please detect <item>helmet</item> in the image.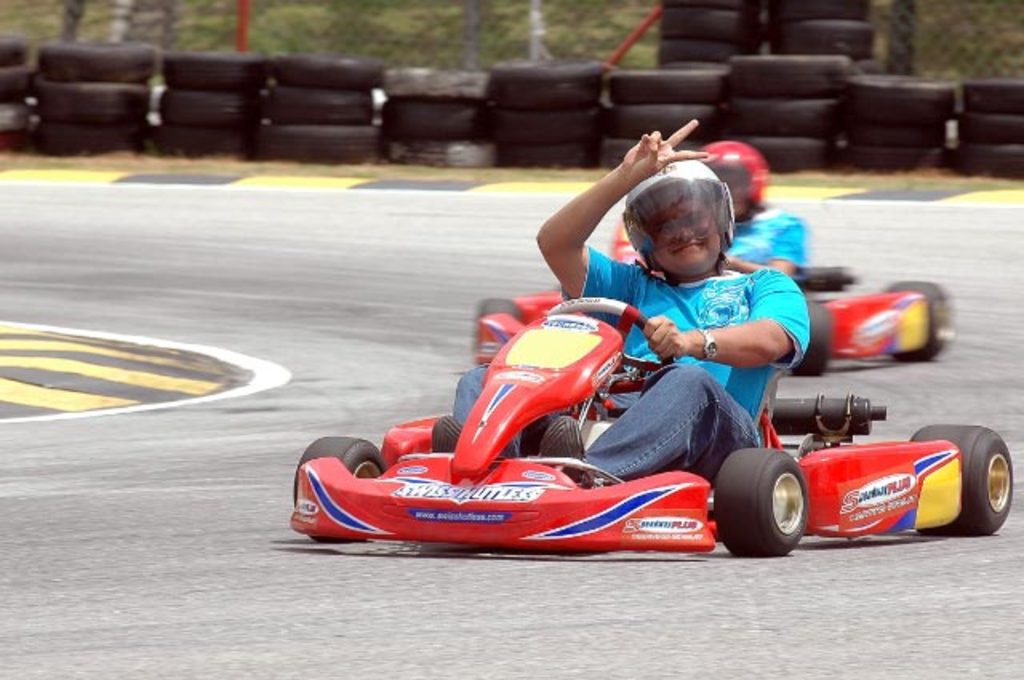
<box>626,160,742,280</box>.
